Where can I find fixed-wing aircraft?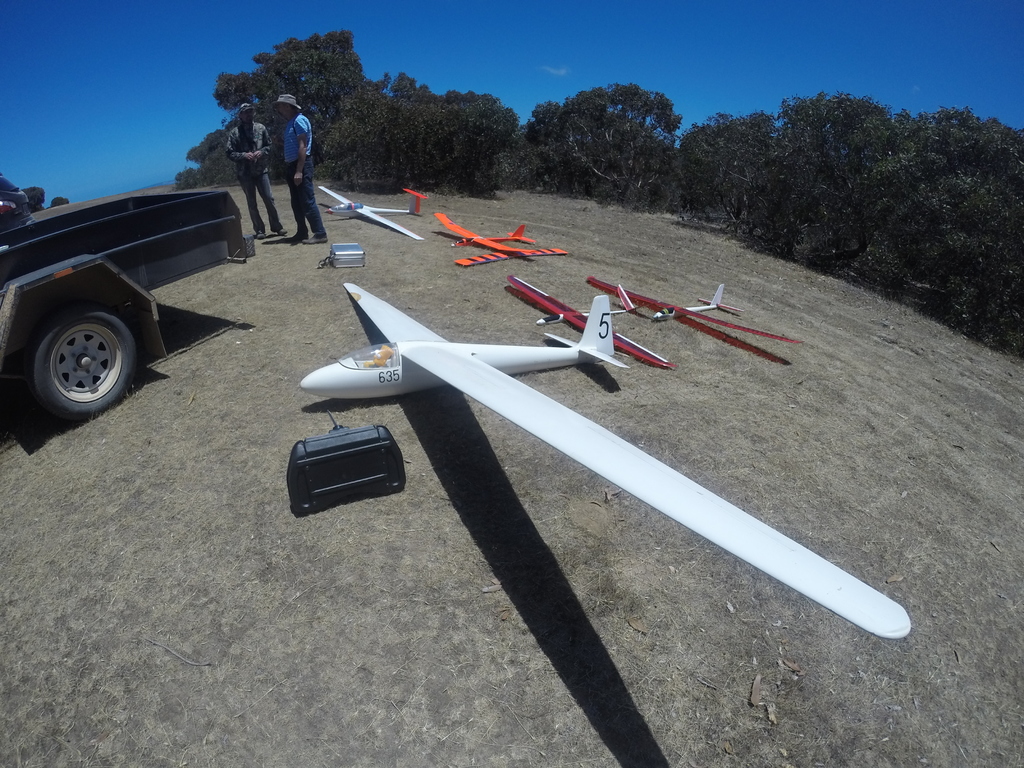
You can find it at crop(587, 280, 799, 346).
